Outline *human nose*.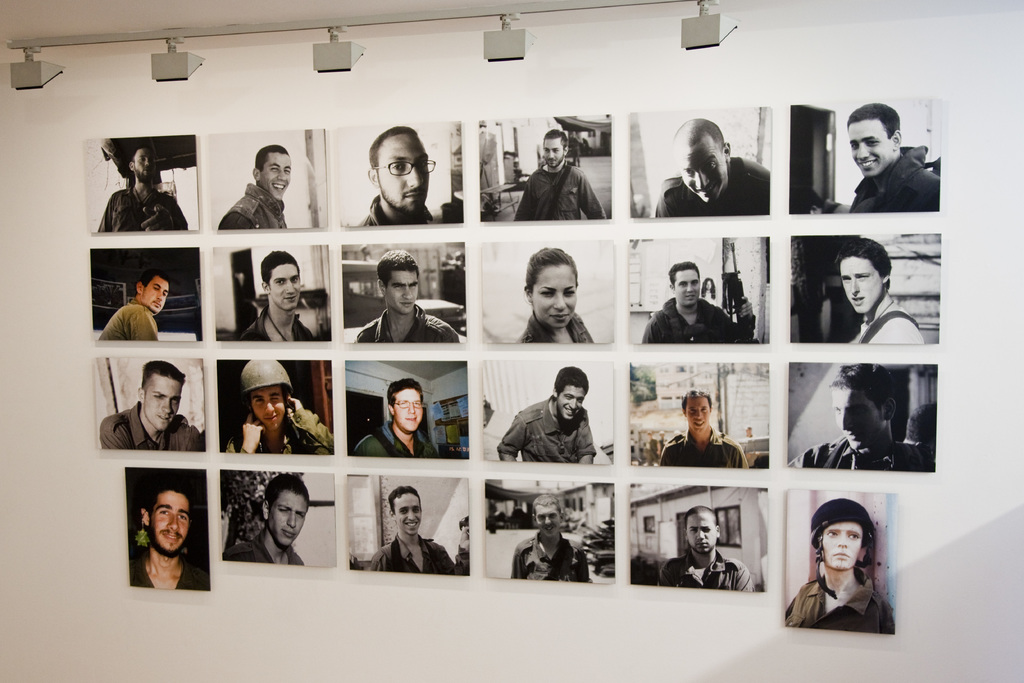
Outline: x1=547 y1=150 x2=552 y2=158.
